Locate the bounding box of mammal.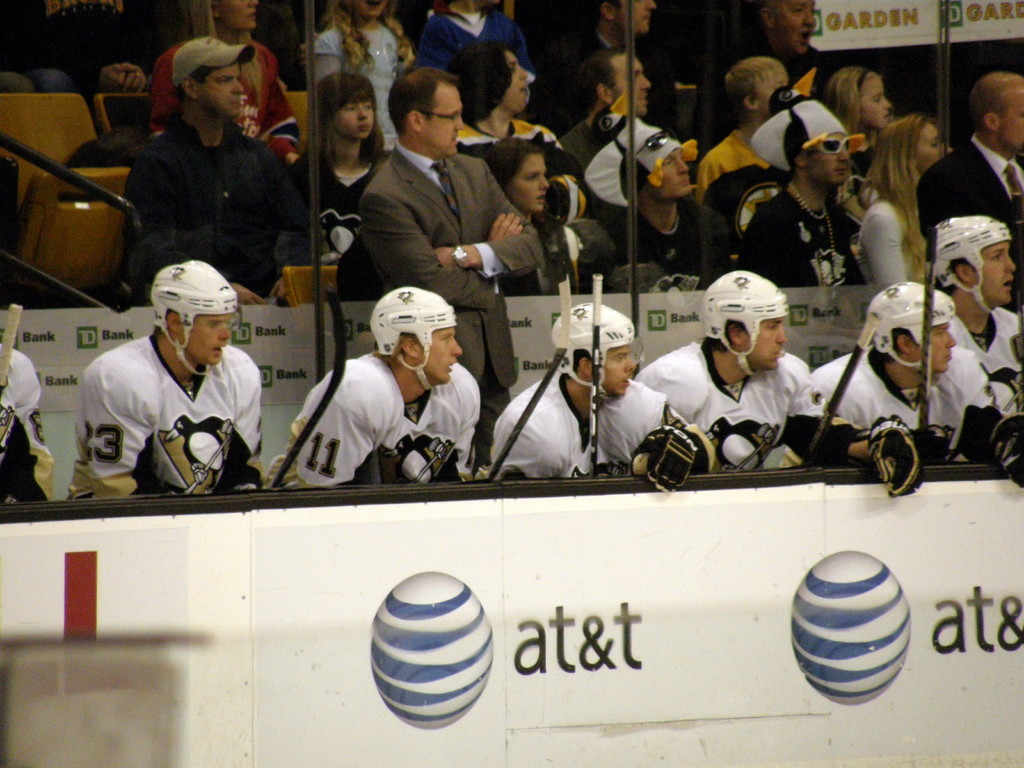
Bounding box: <box>811,289,1000,470</box>.
